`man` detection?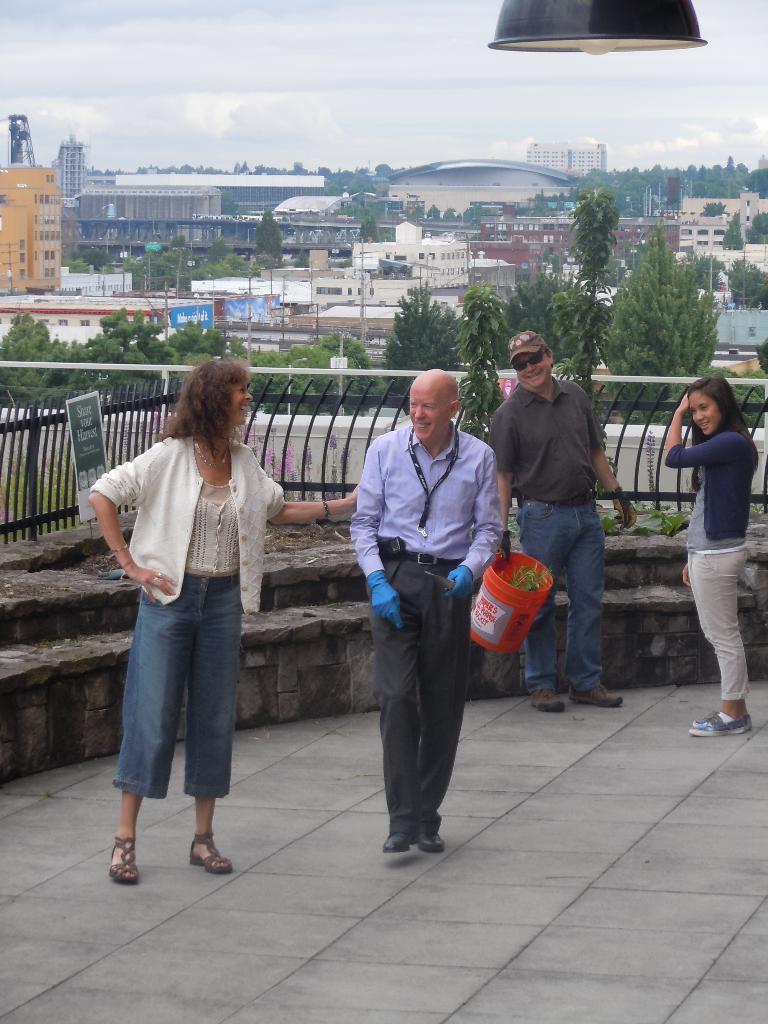
(487,318,643,722)
